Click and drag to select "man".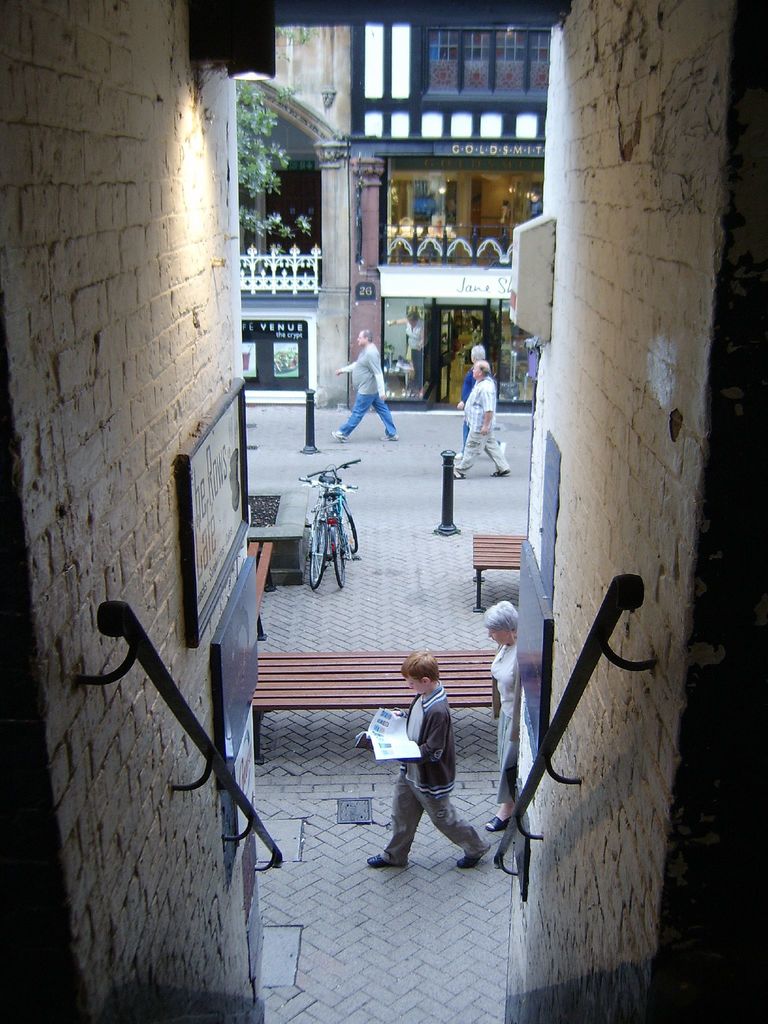
Selection: {"left": 337, "top": 334, "right": 407, "bottom": 445}.
